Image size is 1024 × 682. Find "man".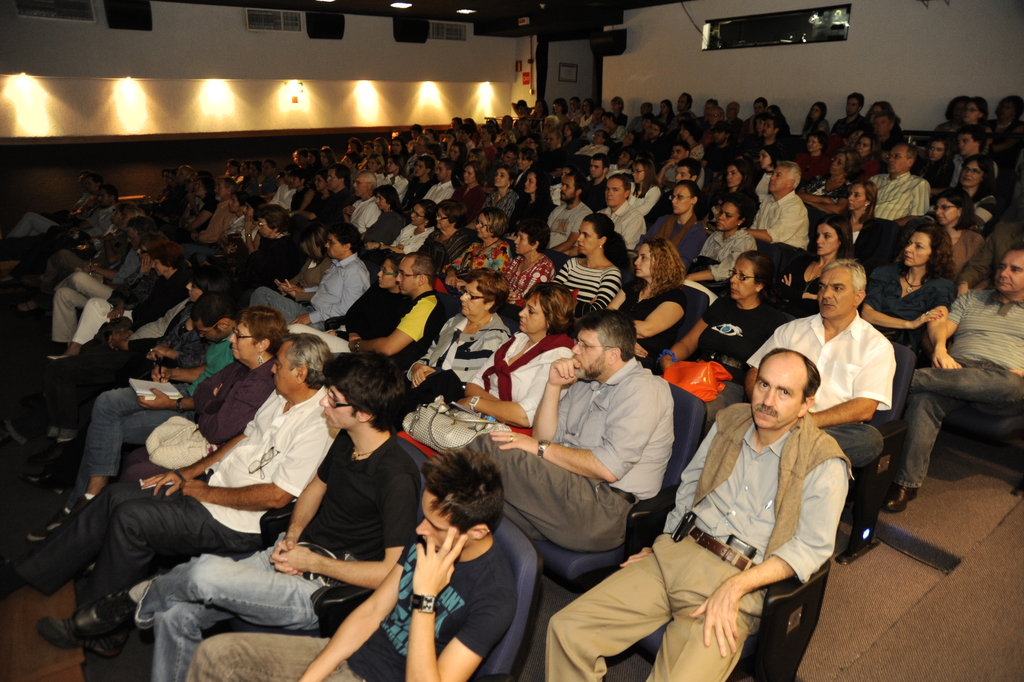
[881,242,1023,517].
